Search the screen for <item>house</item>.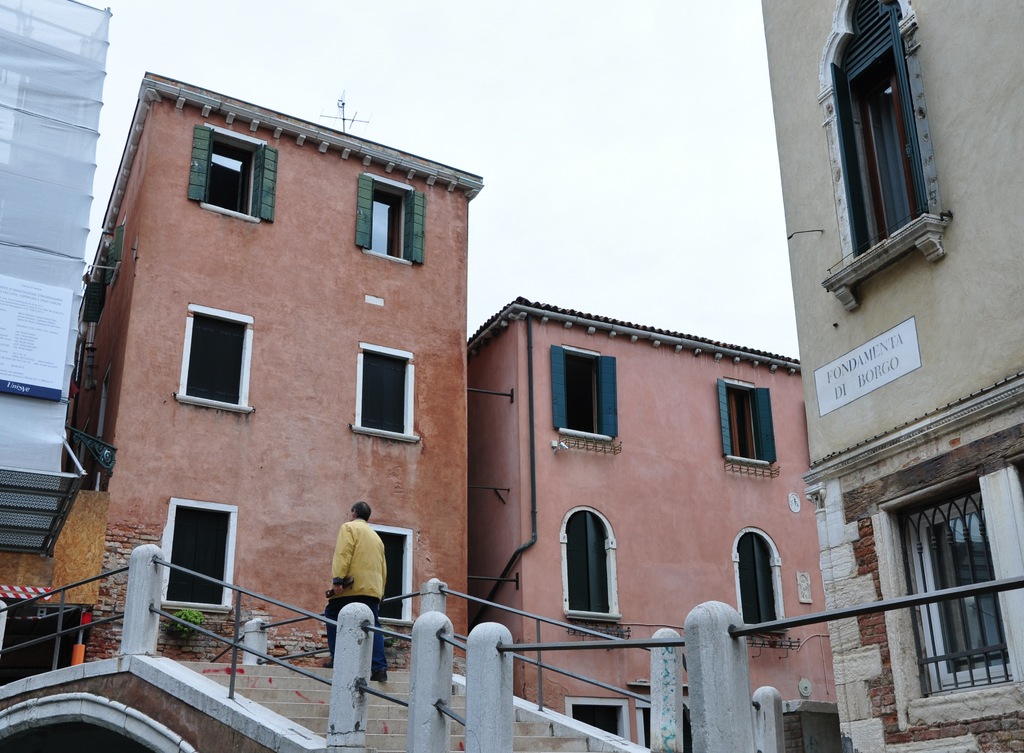
Found at Rect(0, 0, 81, 606).
